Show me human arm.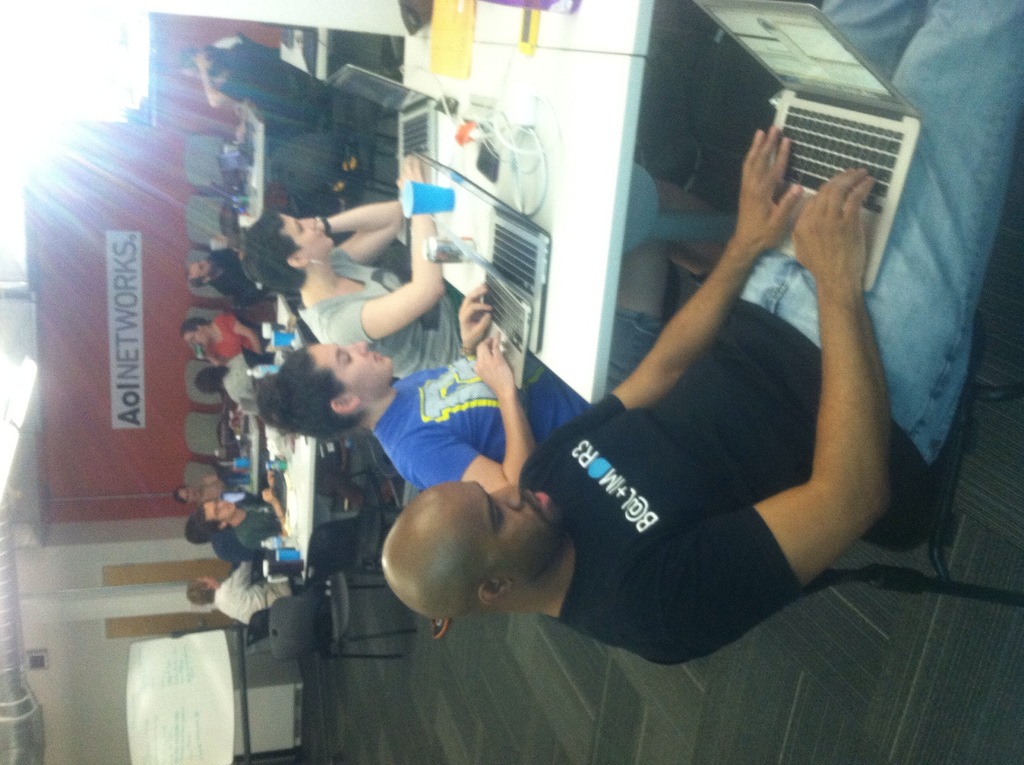
human arm is here: select_region(691, 134, 905, 603).
